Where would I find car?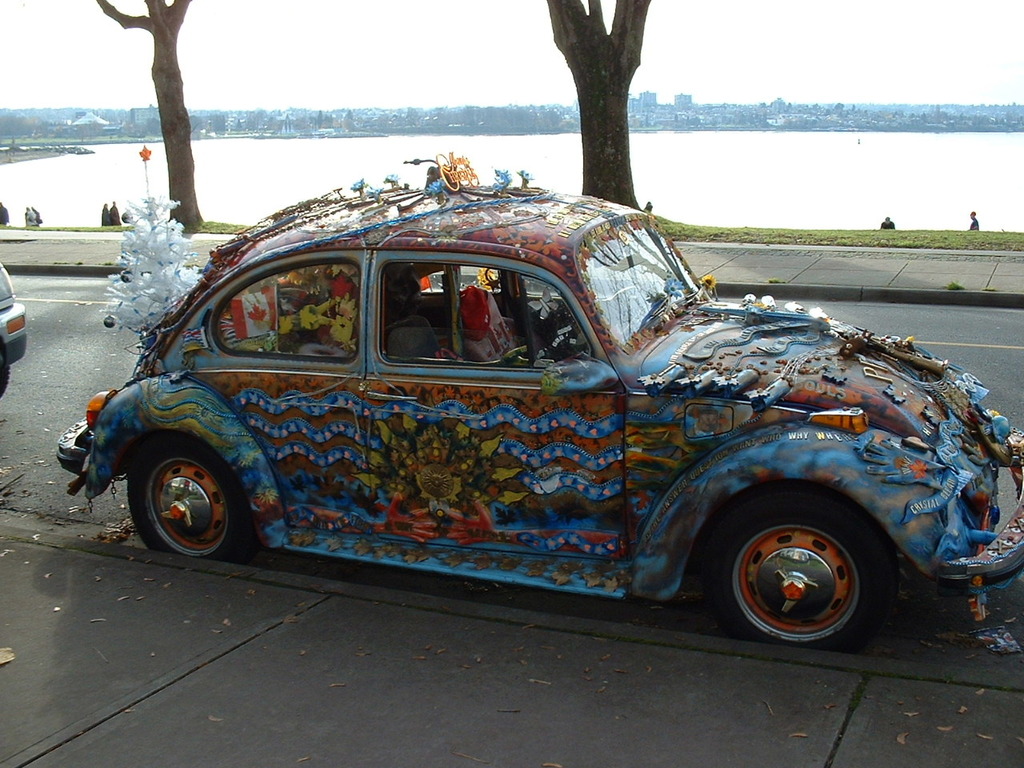
At (x1=53, y1=177, x2=1023, y2=643).
